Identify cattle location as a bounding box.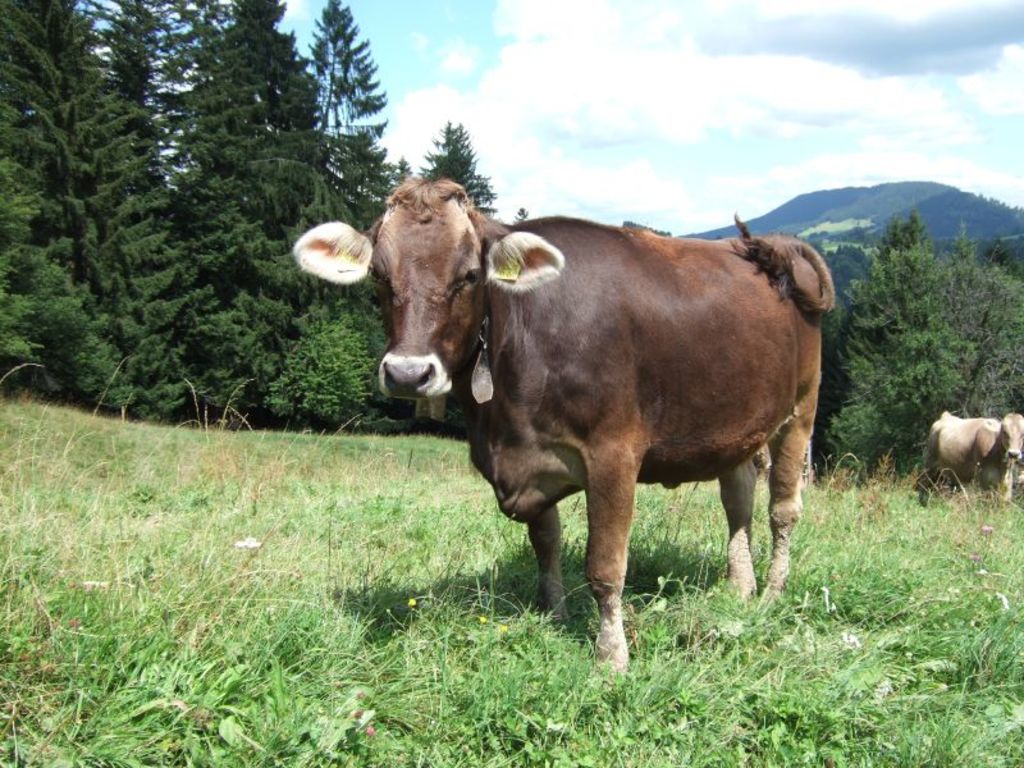
301,174,831,660.
